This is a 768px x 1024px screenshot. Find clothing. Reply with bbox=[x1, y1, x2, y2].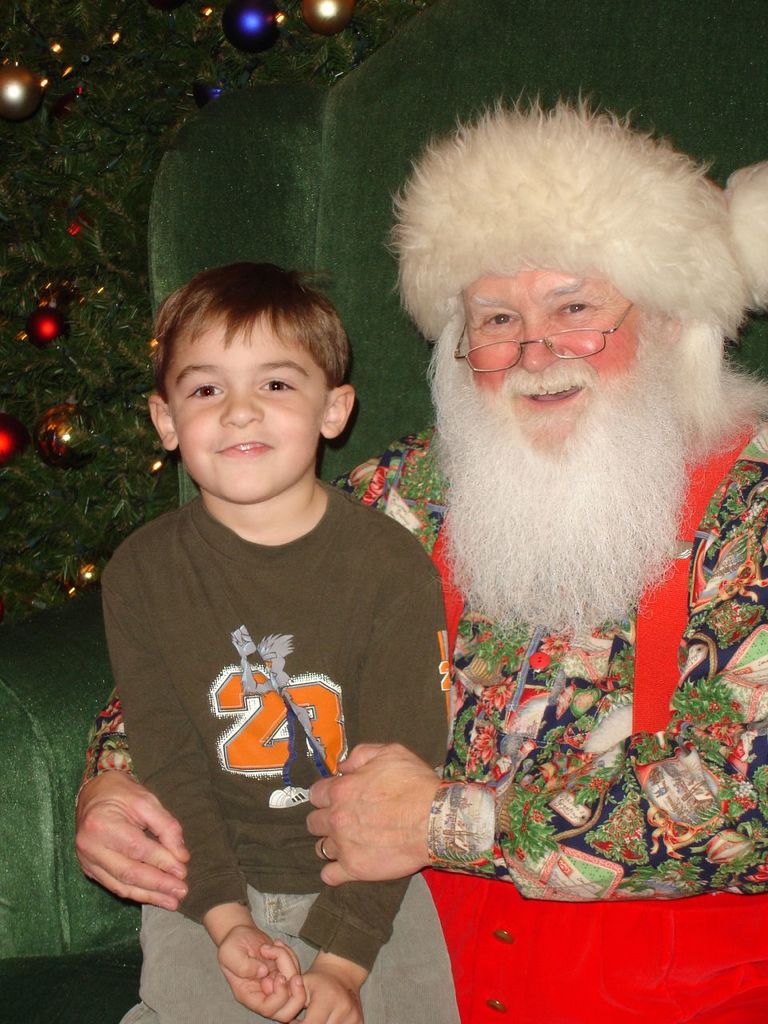
bbox=[118, 476, 462, 1023].
